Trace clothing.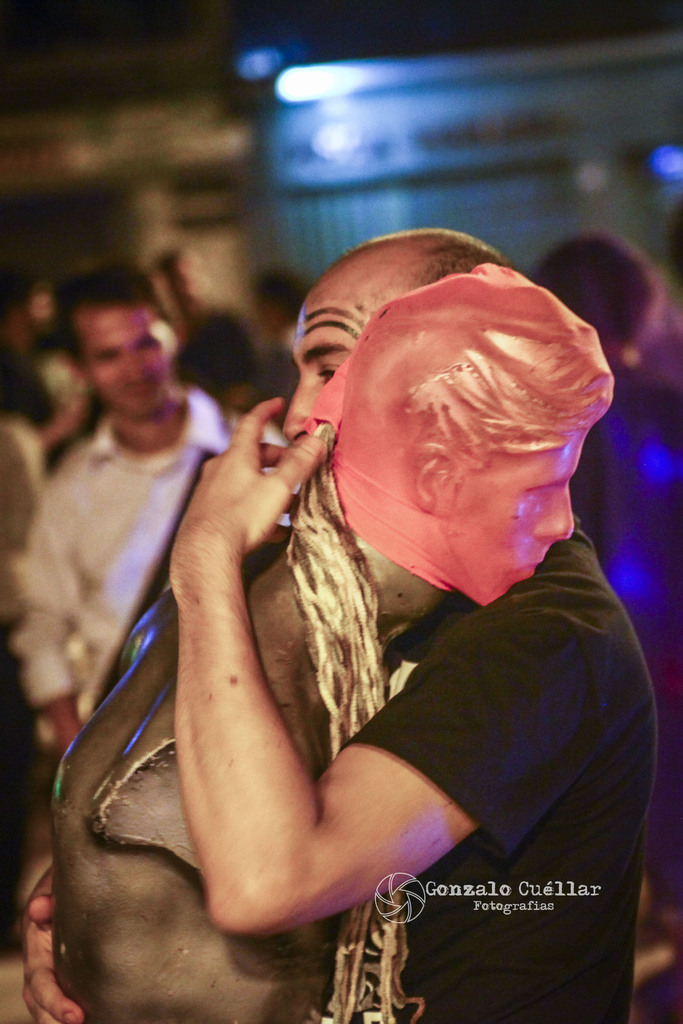
Traced to 337,526,658,1023.
